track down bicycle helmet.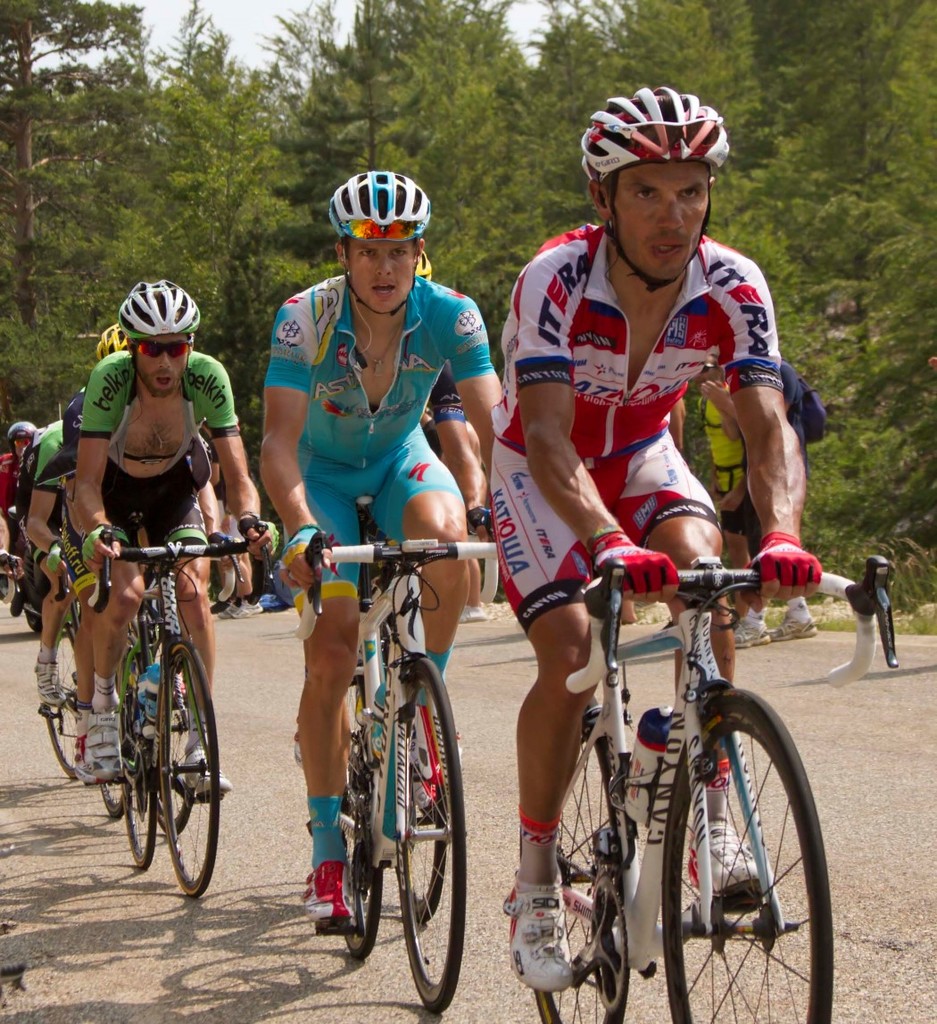
Tracked to (x1=102, y1=316, x2=118, y2=355).
